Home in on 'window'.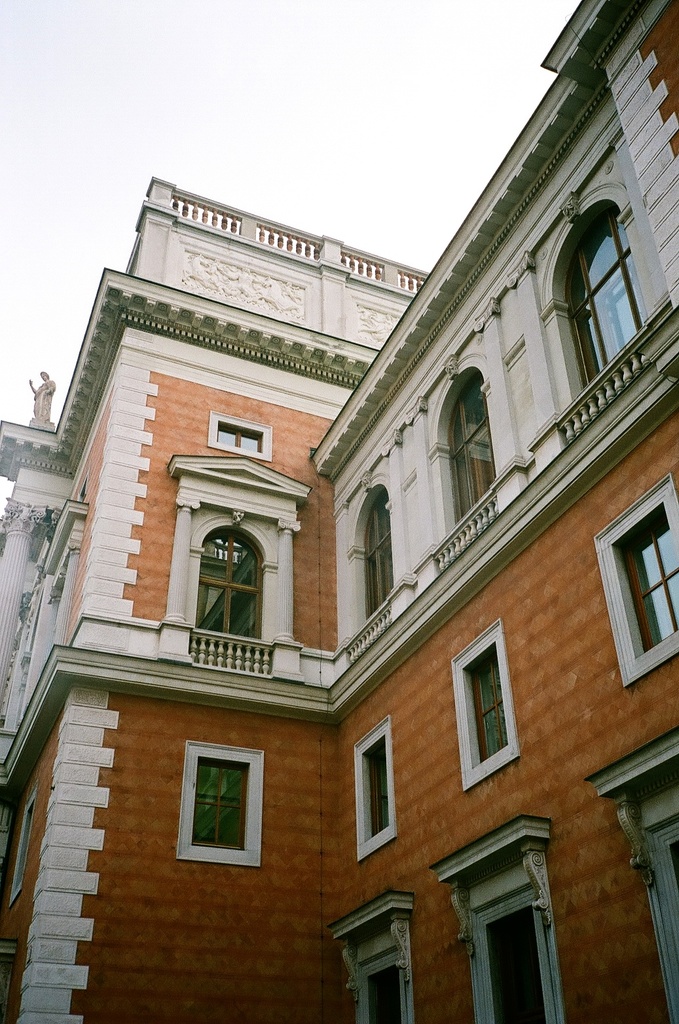
Homed in at BBox(460, 640, 509, 769).
